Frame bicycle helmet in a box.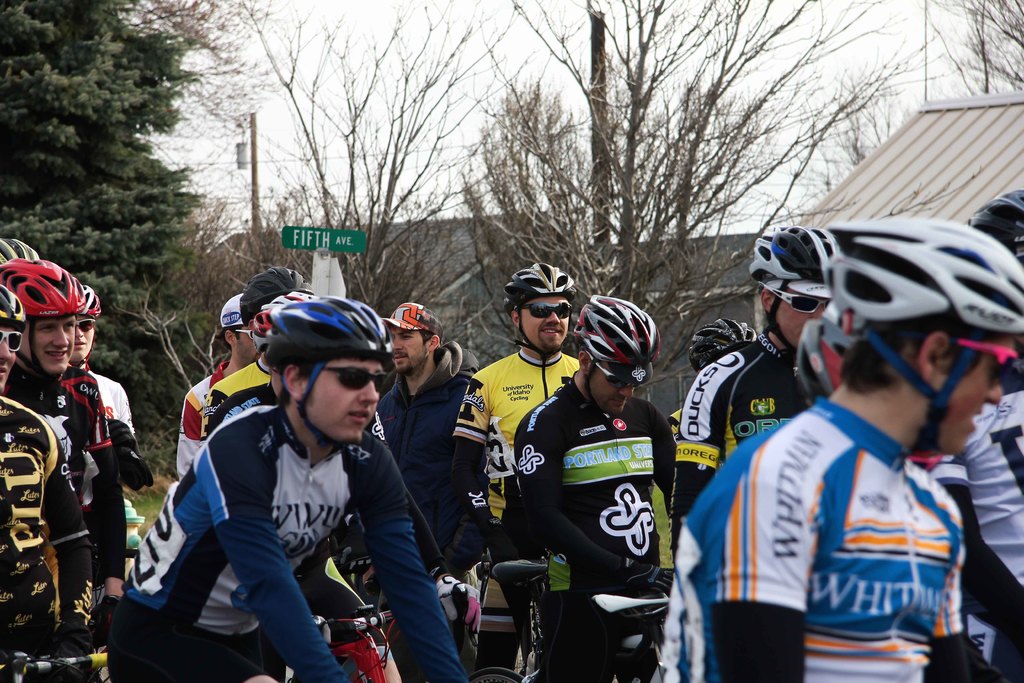
locate(265, 295, 390, 450).
